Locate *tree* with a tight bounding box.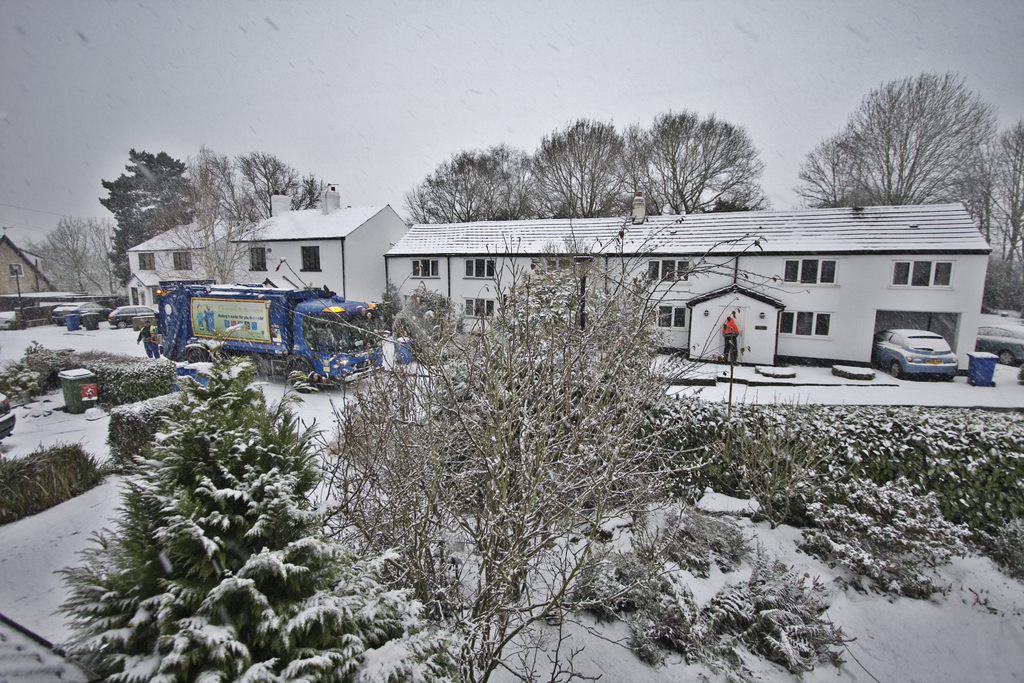
<region>407, 146, 557, 219</region>.
